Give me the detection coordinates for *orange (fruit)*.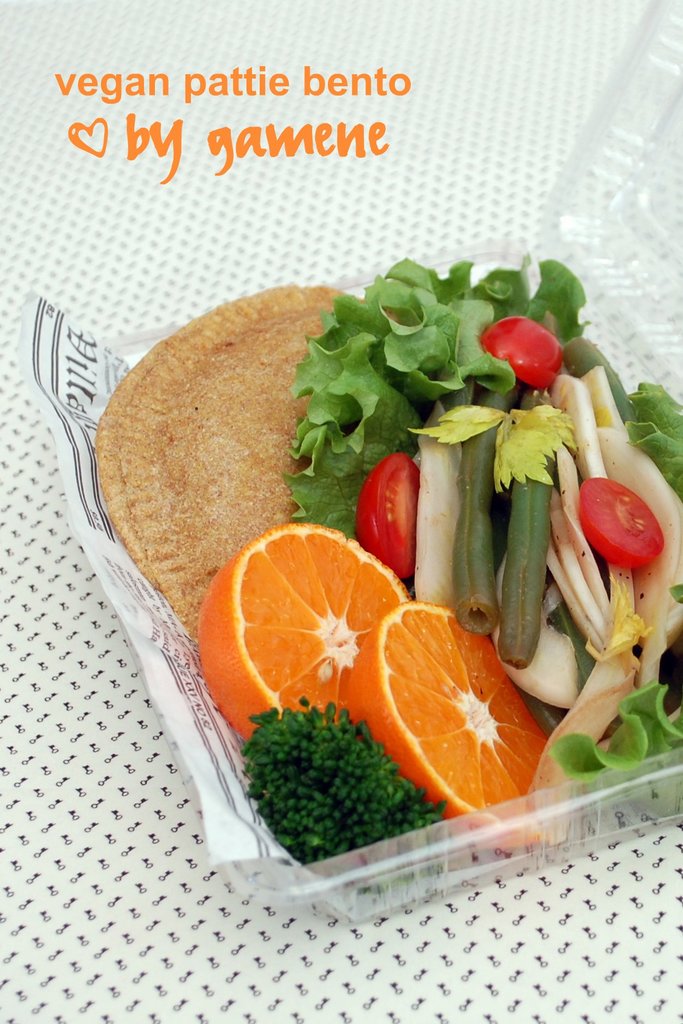
box=[355, 608, 572, 813].
